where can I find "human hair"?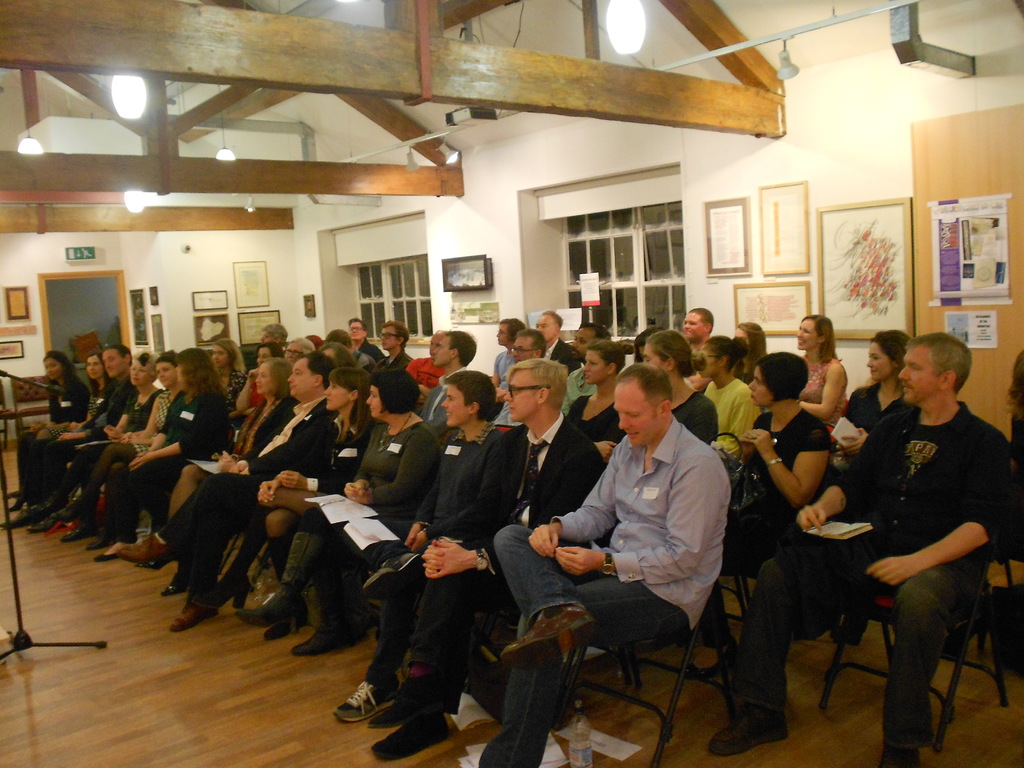
You can find it at BBox(38, 352, 77, 392).
